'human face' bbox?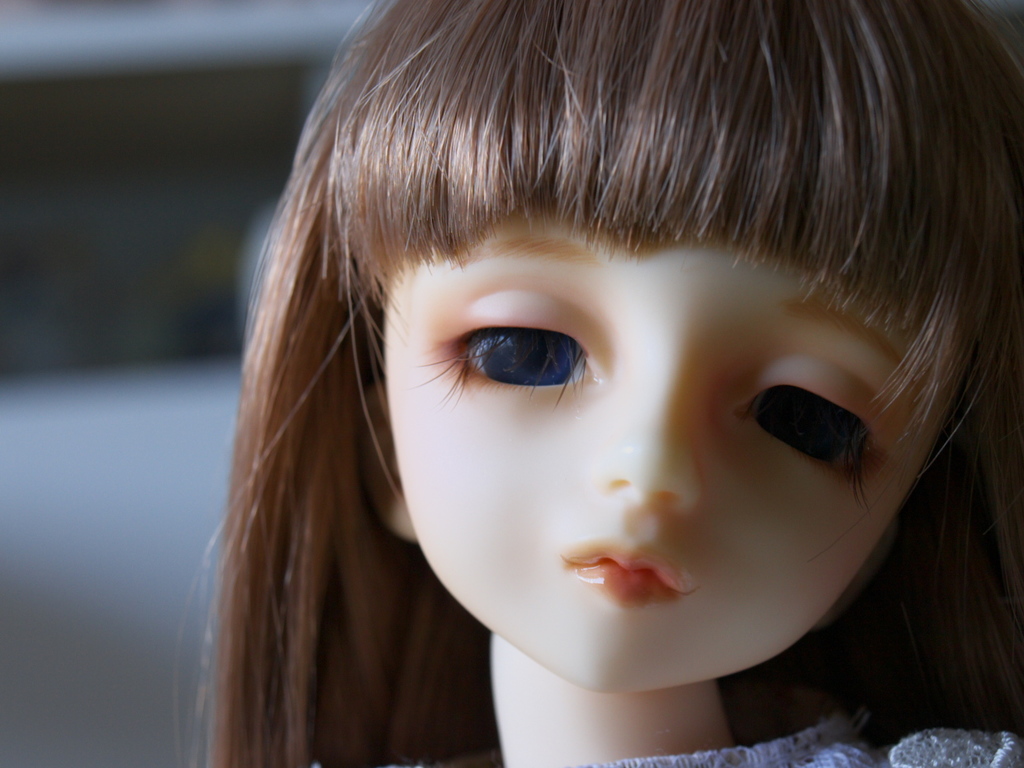
box=[383, 231, 964, 690]
